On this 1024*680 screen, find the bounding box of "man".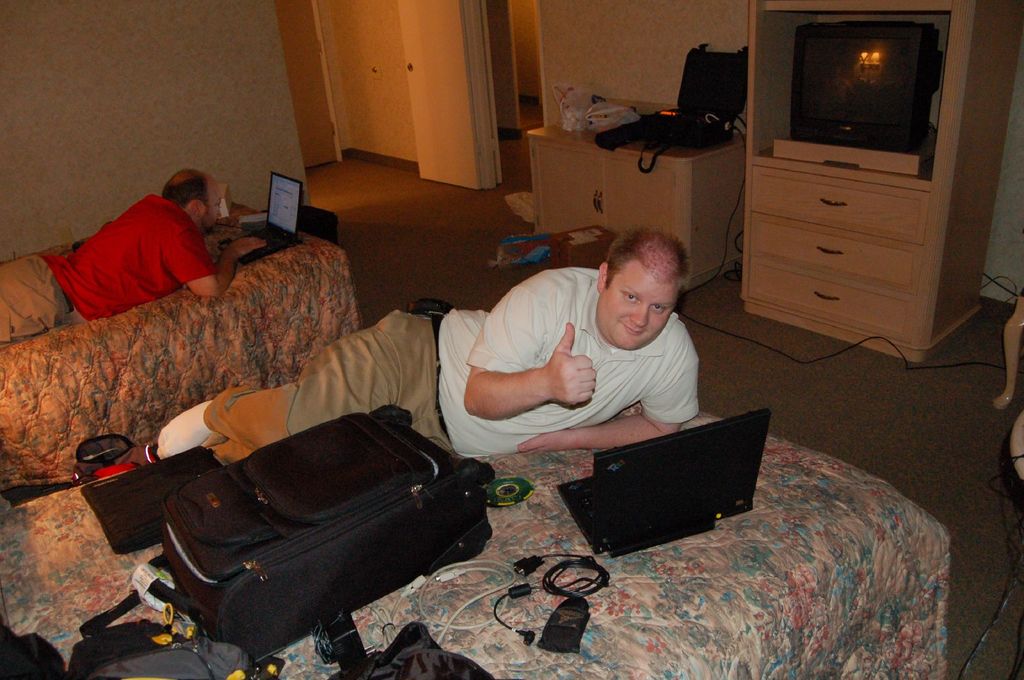
Bounding box: x1=156 y1=229 x2=703 y2=451.
